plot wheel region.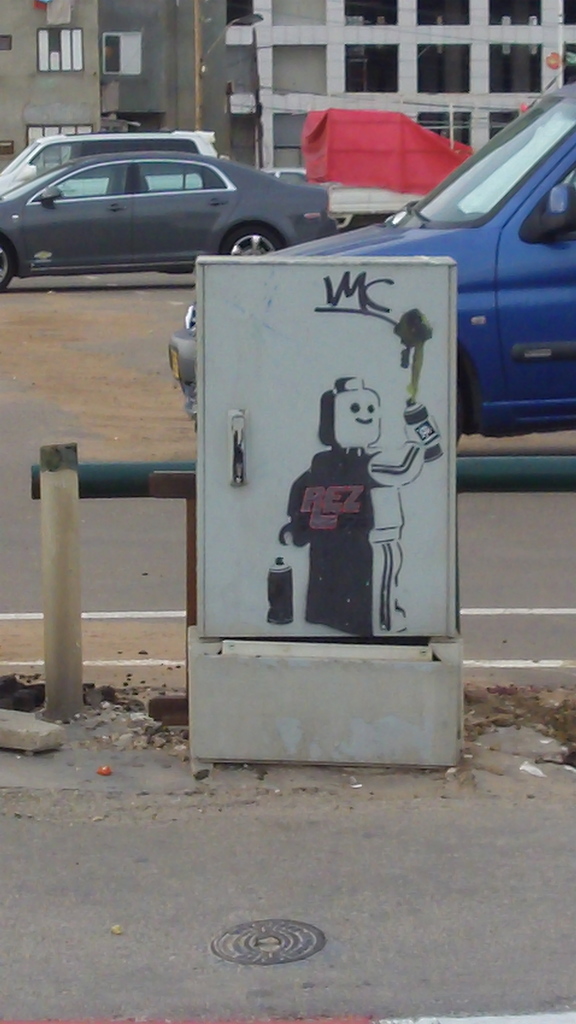
Plotted at box=[0, 230, 18, 294].
